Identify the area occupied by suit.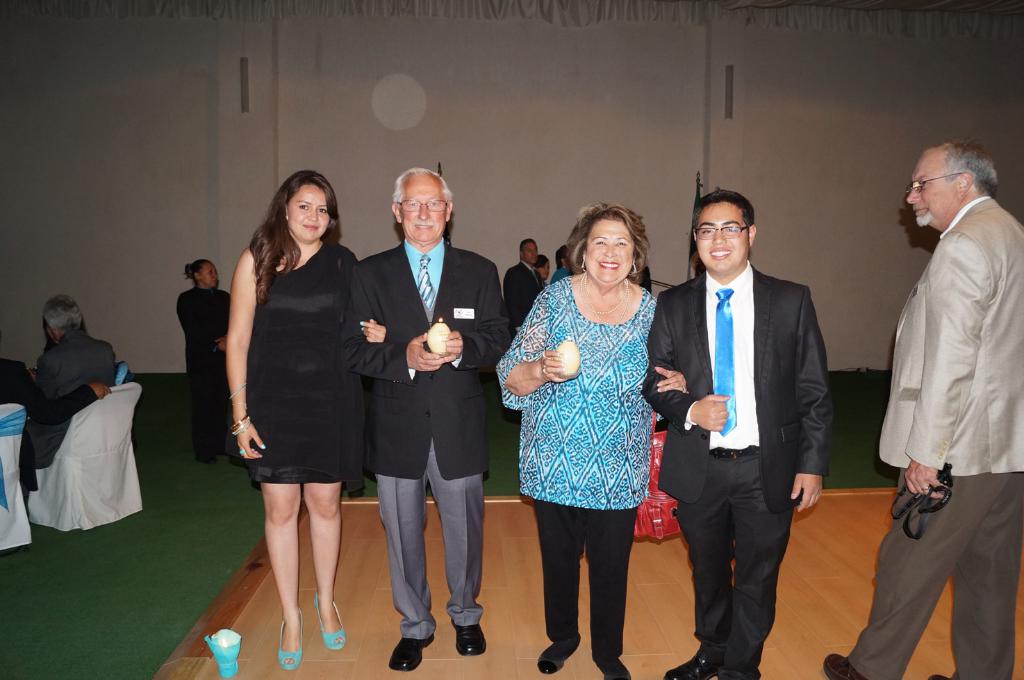
Area: {"left": 668, "top": 270, "right": 826, "bottom": 669}.
